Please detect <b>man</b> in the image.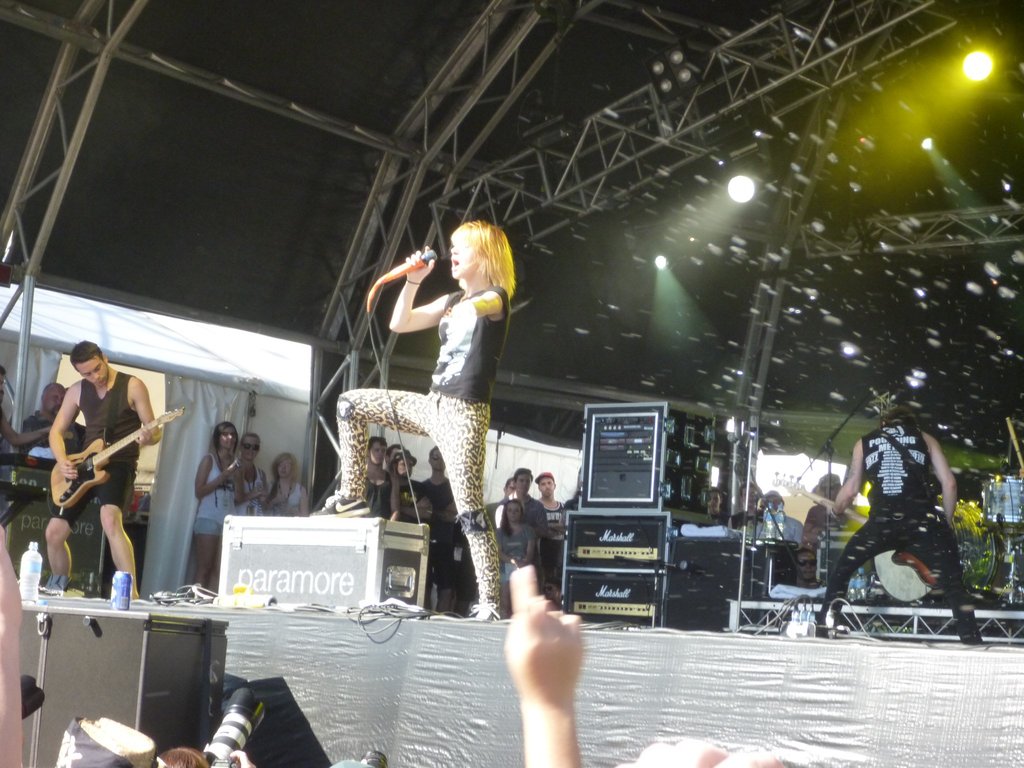
left=407, top=442, right=469, bottom=614.
